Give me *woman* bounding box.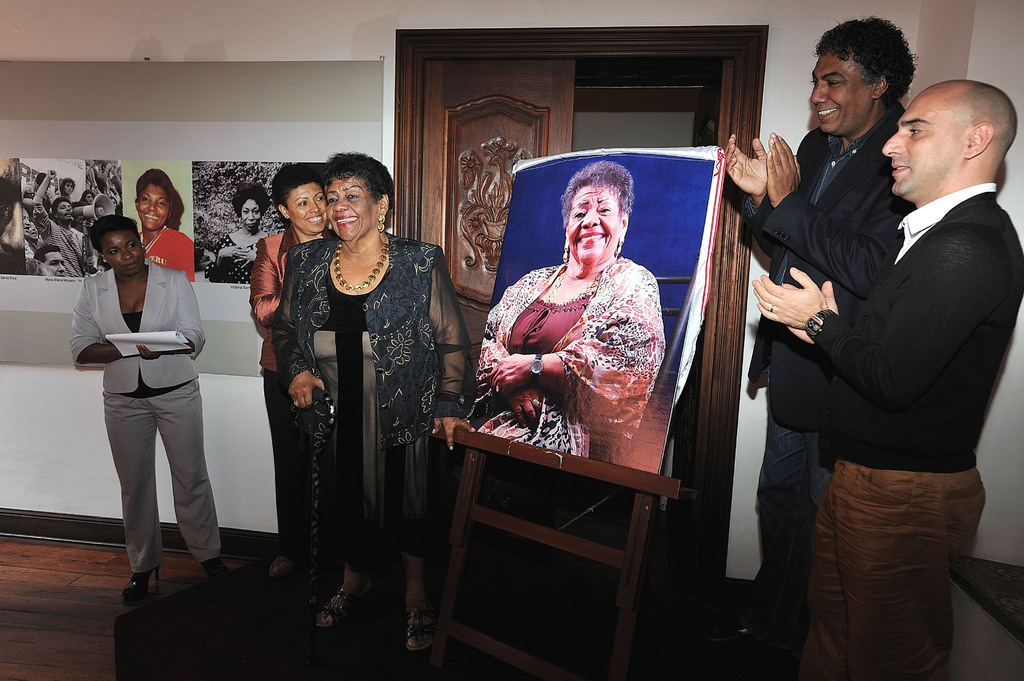
[x1=245, y1=160, x2=335, y2=582].
